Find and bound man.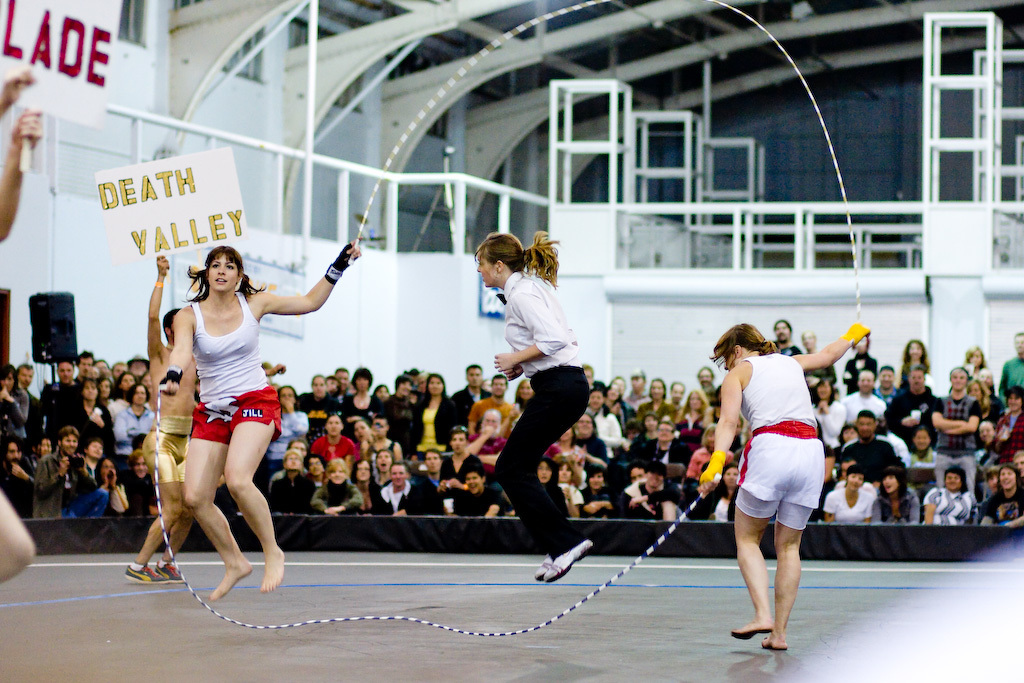
Bound: detection(449, 368, 495, 423).
